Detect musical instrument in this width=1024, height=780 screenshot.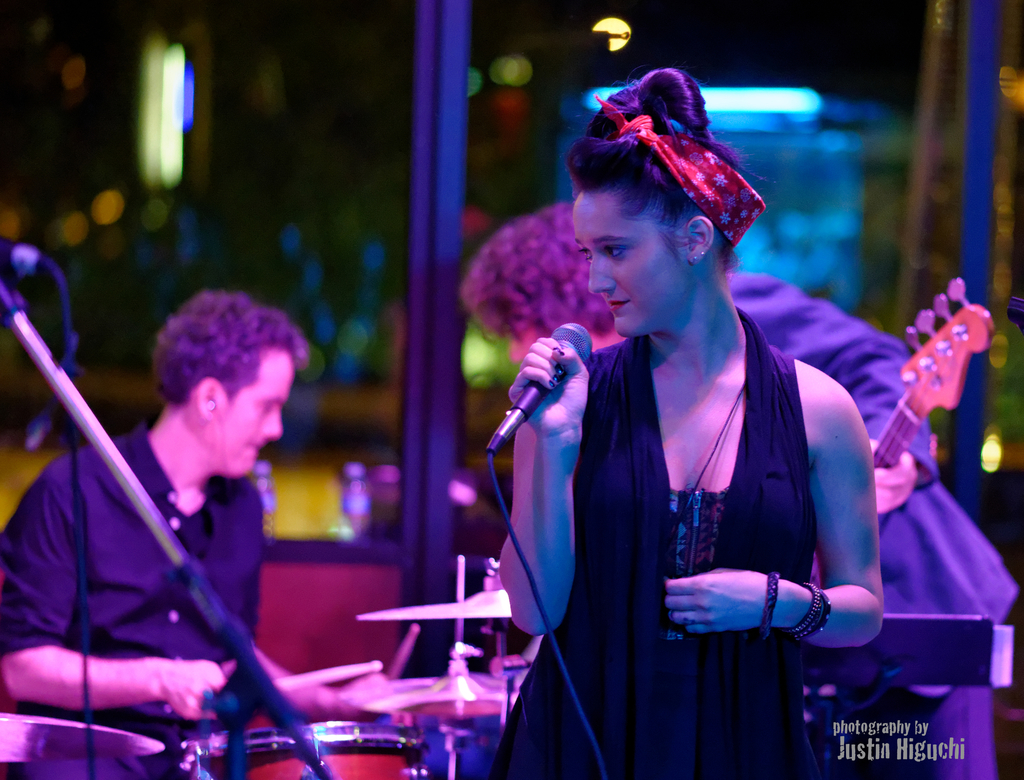
Detection: x1=358 y1=593 x2=516 y2=629.
